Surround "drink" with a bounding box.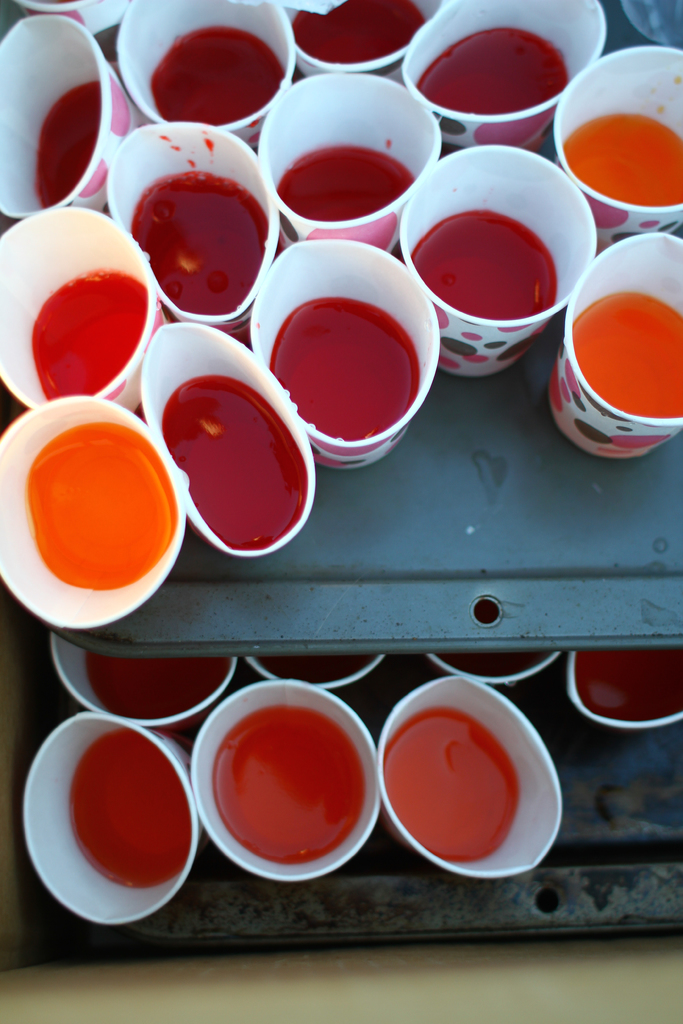
rect(38, 80, 104, 204).
